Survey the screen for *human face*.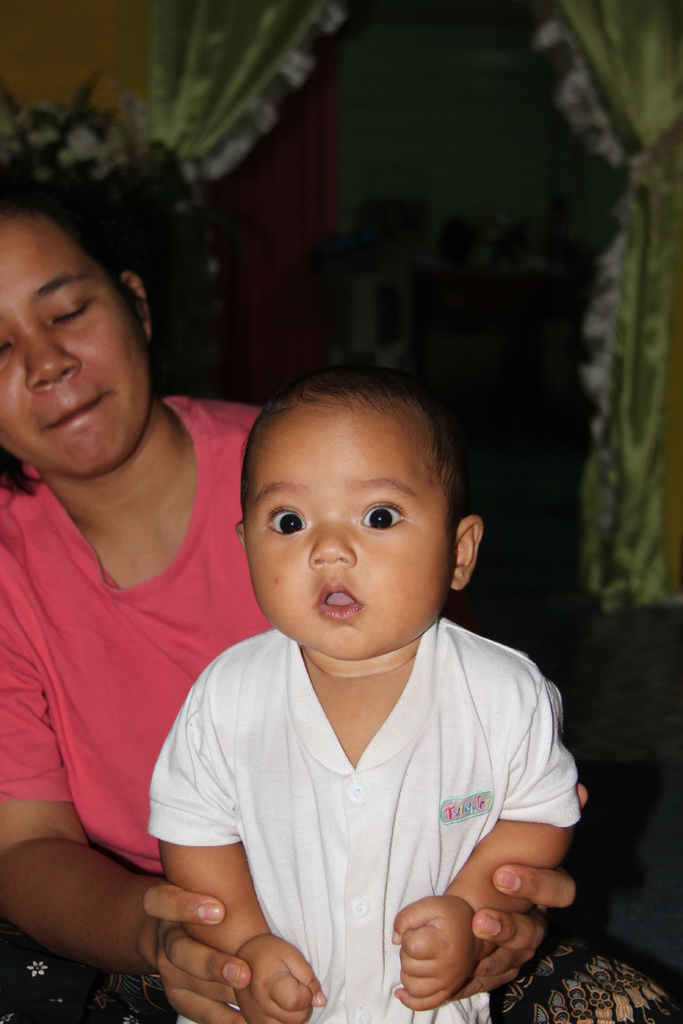
Survey found: (x1=236, y1=389, x2=462, y2=669).
